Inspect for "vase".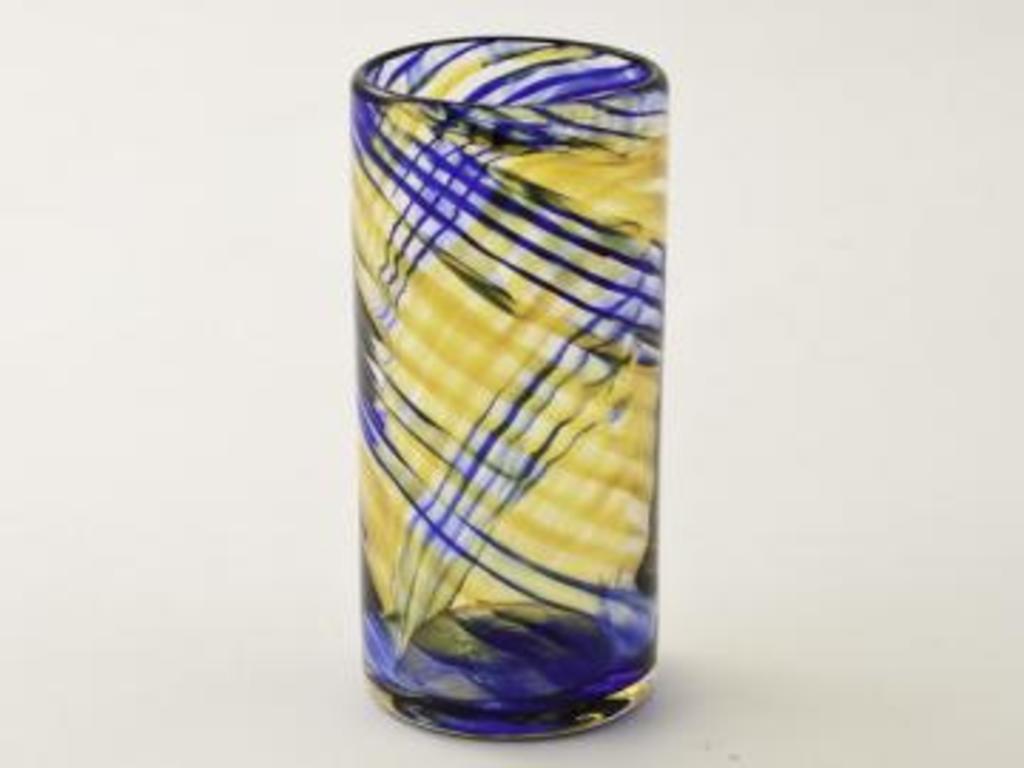
Inspection: BBox(347, 31, 668, 742).
